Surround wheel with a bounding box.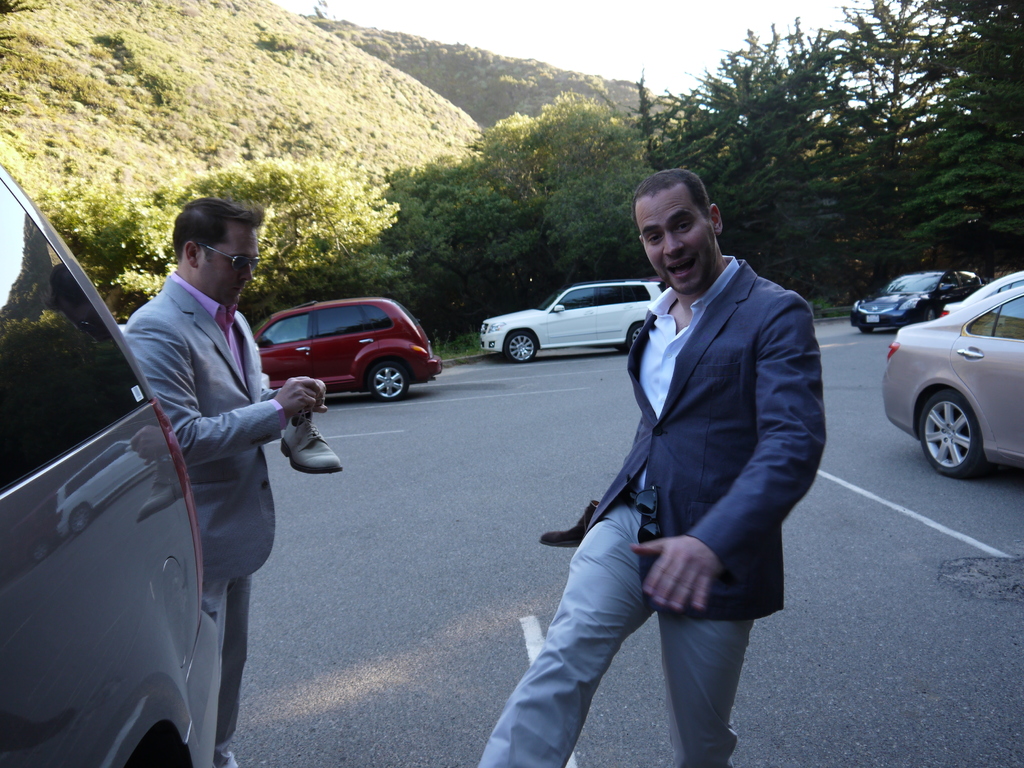
<region>912, 371, 998, 483</region>.
